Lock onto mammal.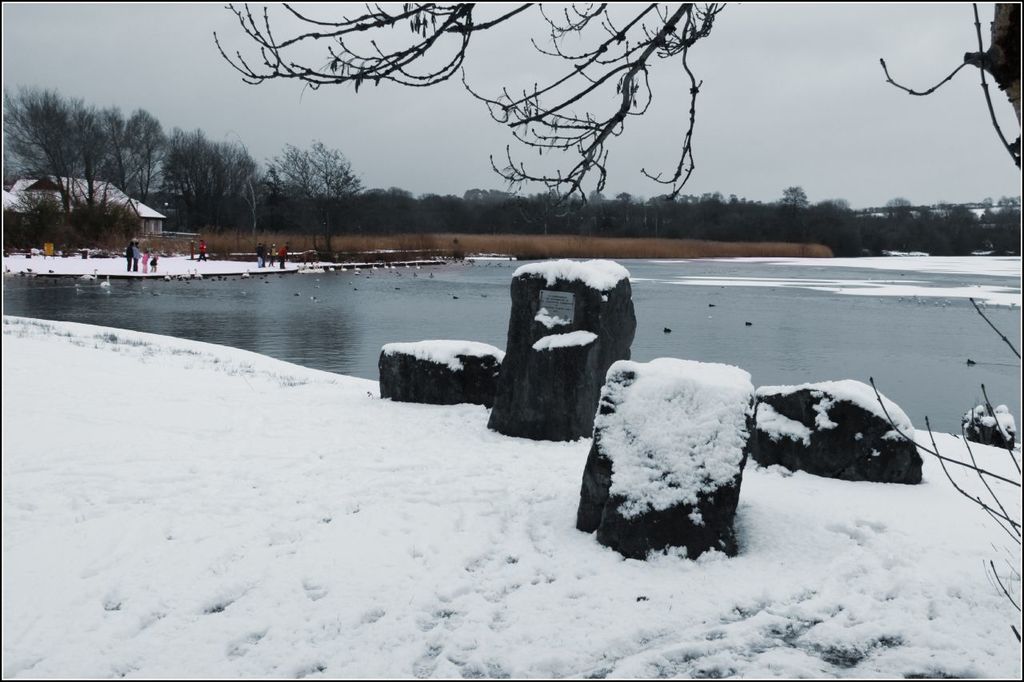
Locked: bbox=[126, 237, 133, 270].
